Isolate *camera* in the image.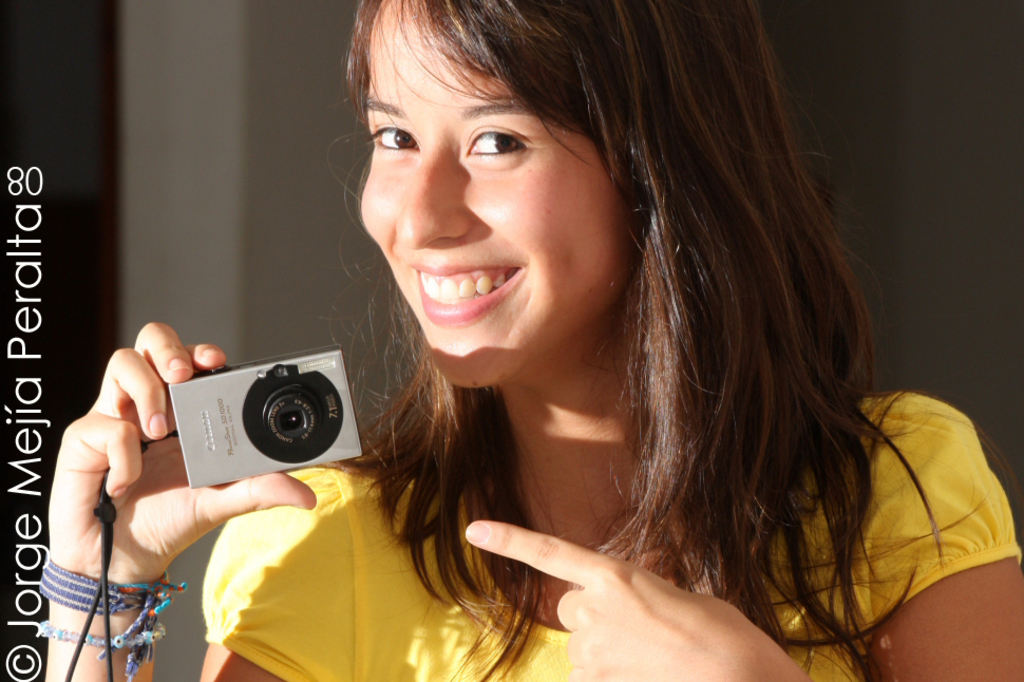
Isolated region: locate(150, 343, 355, 495).
